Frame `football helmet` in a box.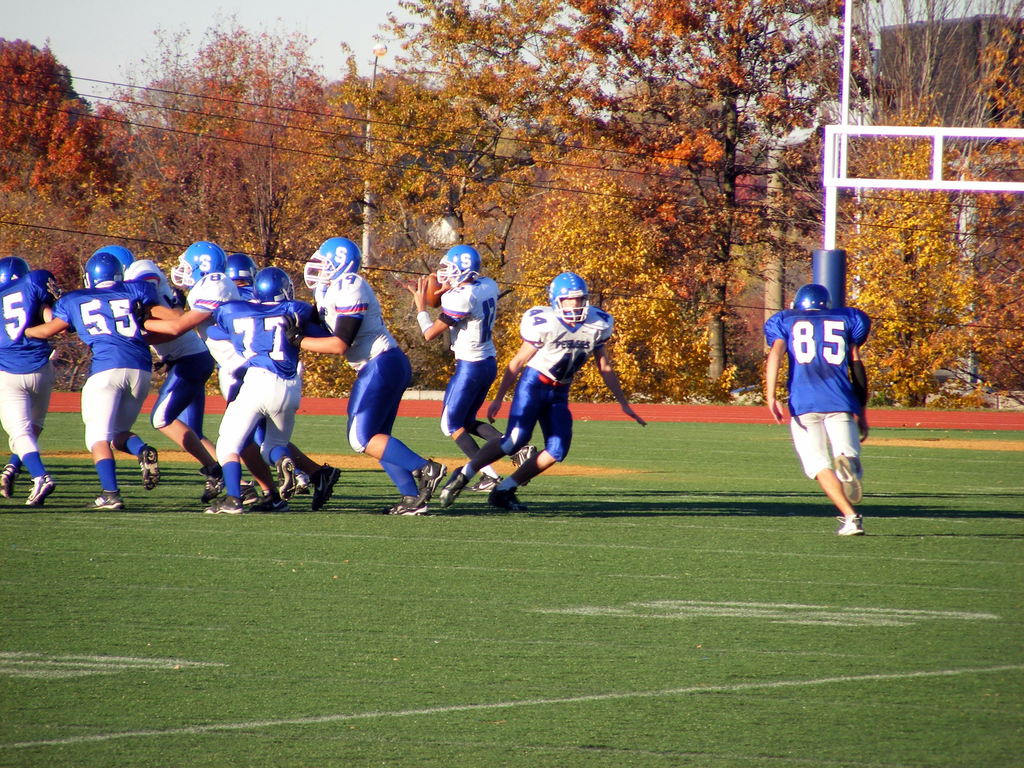
[left=223, top=257, right=265, bottom=281].
